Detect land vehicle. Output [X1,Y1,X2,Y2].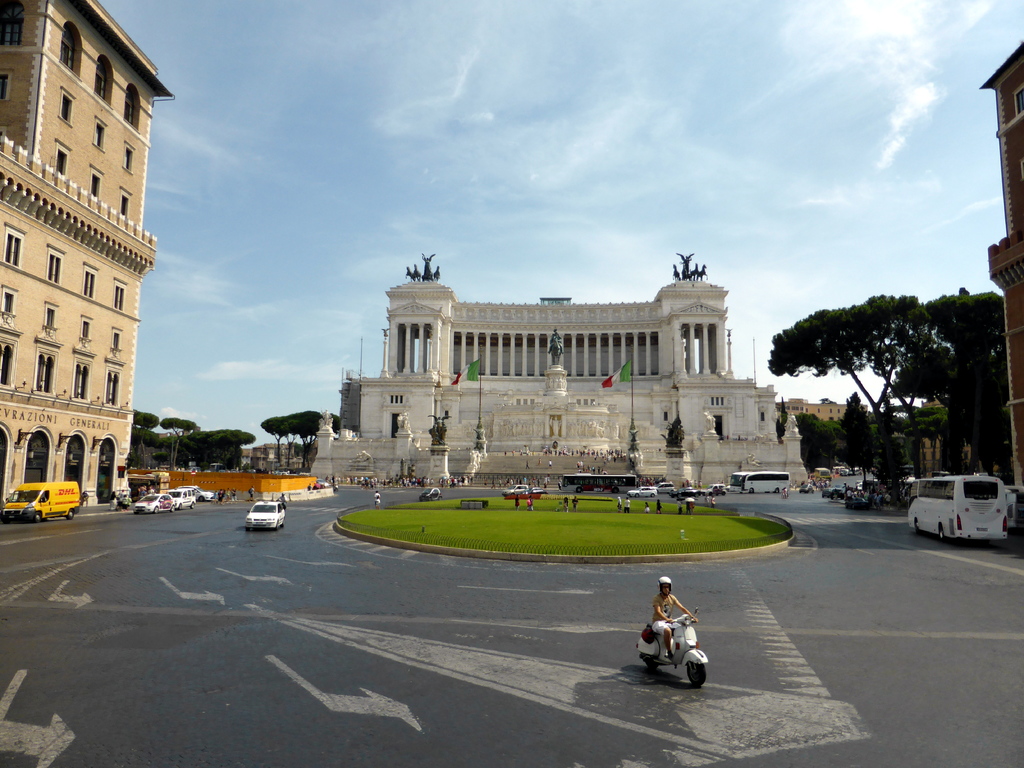
[821,484,848,499].
